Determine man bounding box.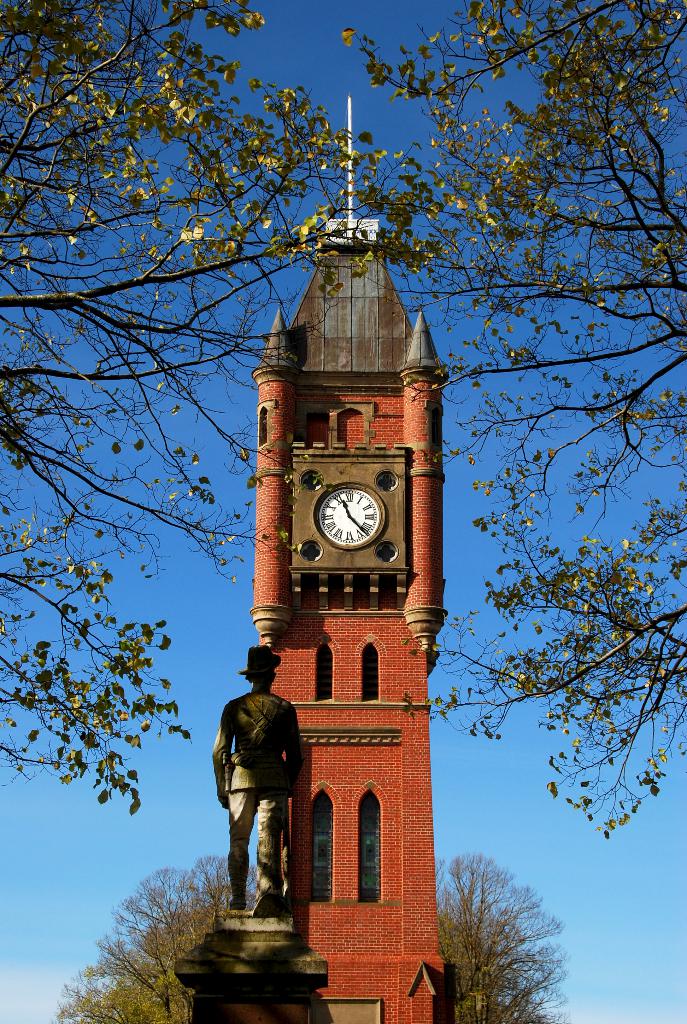
Determined: x1=210, y1=648, x2=304, y2=938.
